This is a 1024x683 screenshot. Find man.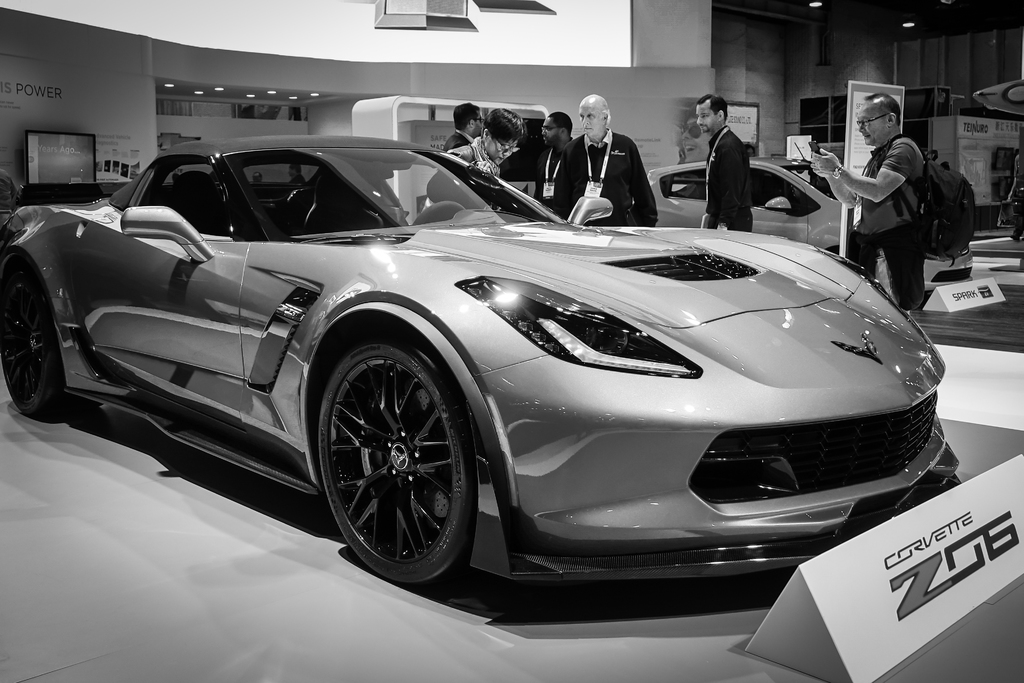
Bounding box: <region>530, 104, 581, 216</region>.
